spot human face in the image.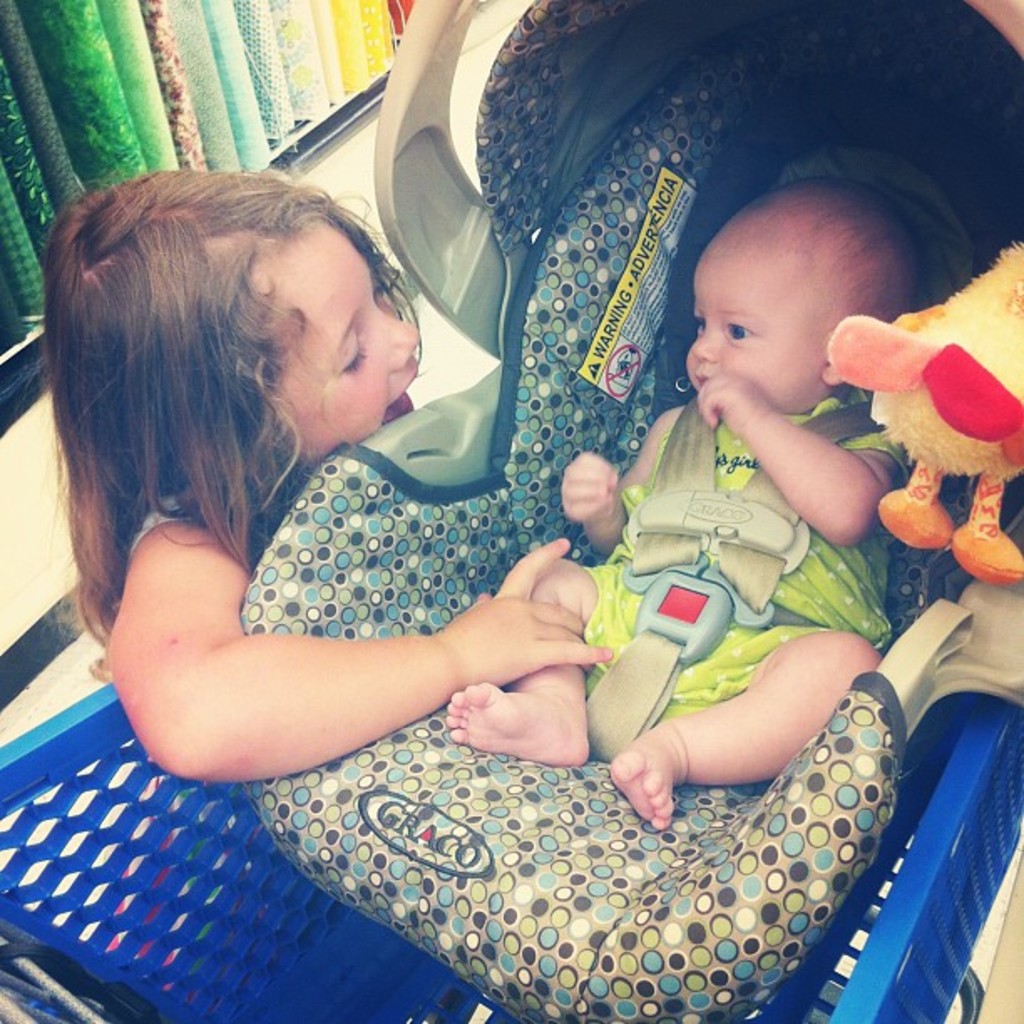
human face found at bbox=(686, 221, 823, 420).
